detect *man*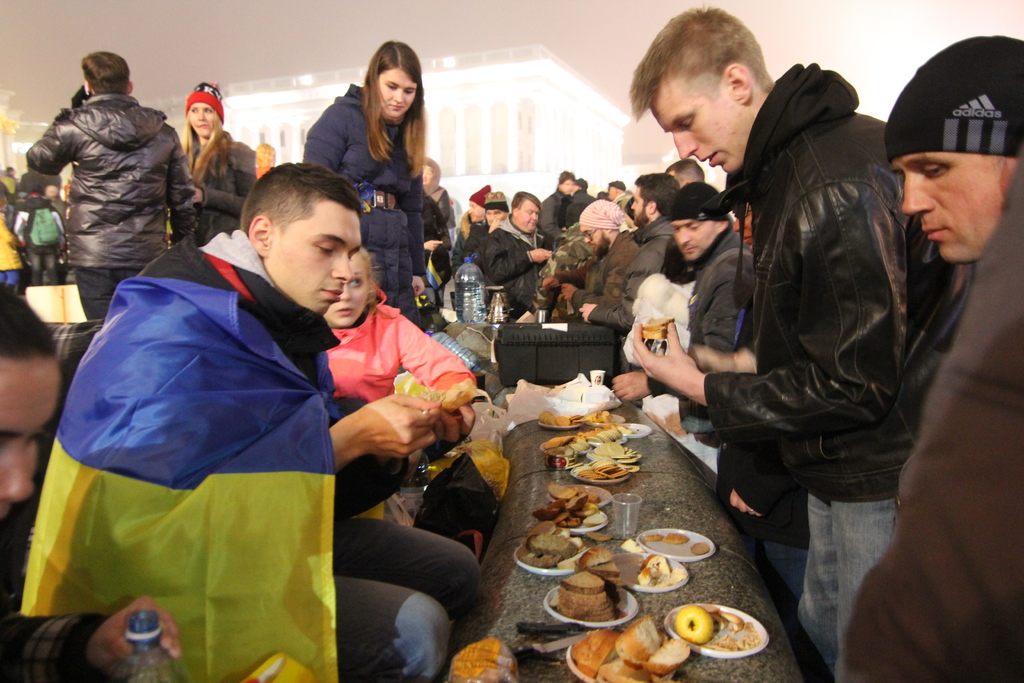
locate(561, 197, 643, 320)
